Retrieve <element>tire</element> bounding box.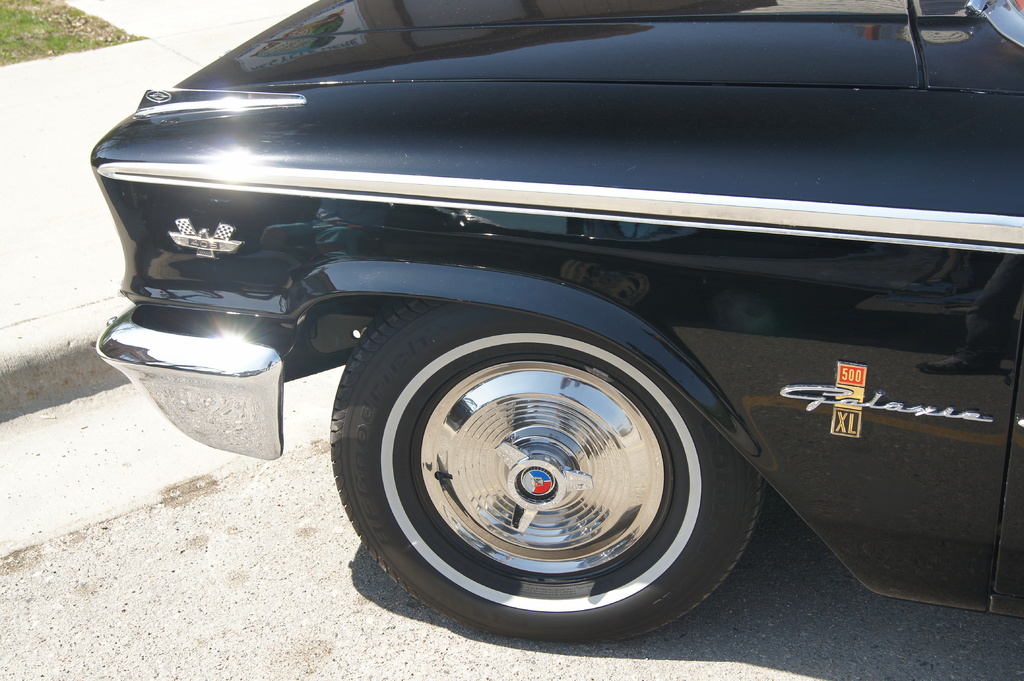
Bounding box: <box>349,297,735,634</box>.
